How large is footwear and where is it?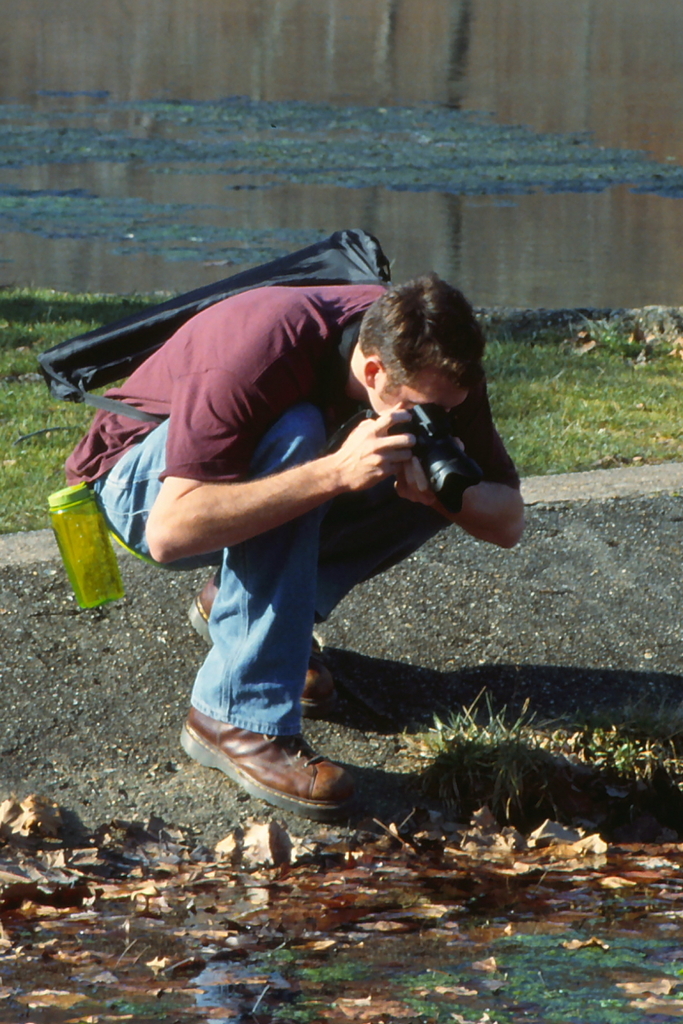
Bounding box: box(190, 719, 374, 823).
